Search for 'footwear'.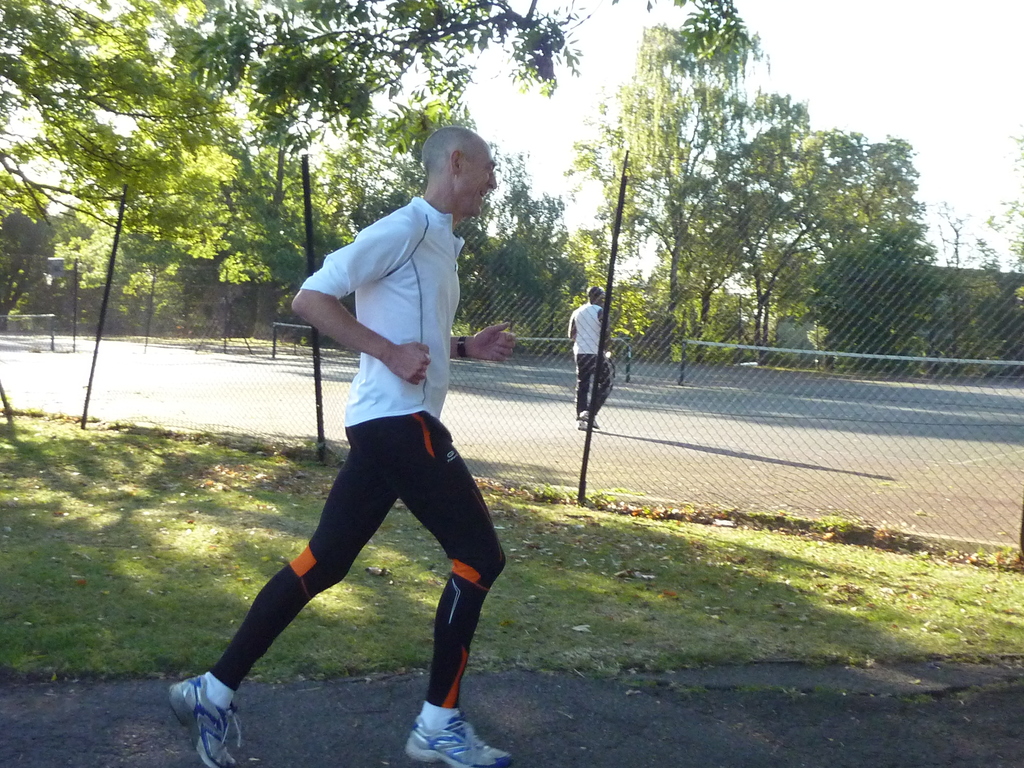
Found at [403, 713, 516, 767].
